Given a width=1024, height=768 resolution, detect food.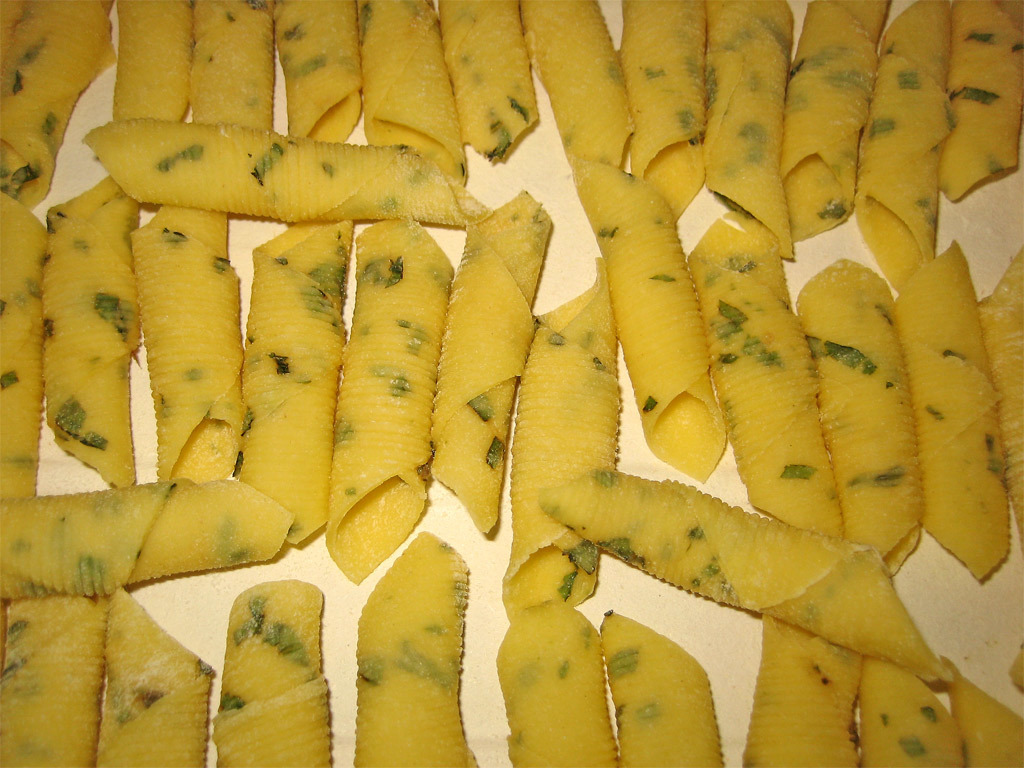
bbox(60, 0, 1003, 750).
